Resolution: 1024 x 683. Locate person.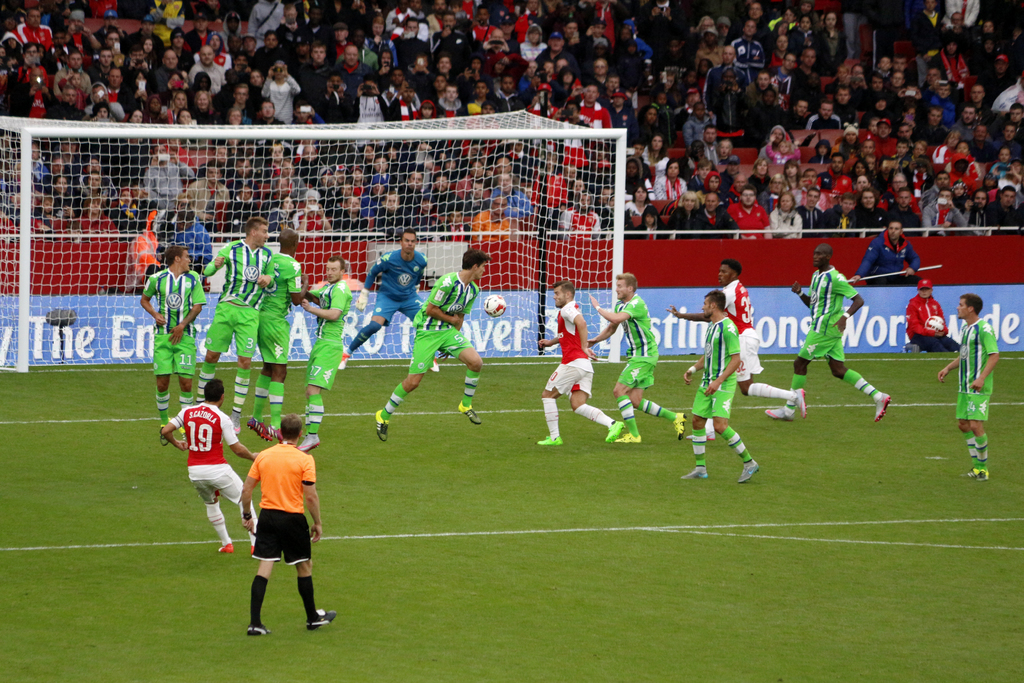
region(937, 293, 999, 479).
